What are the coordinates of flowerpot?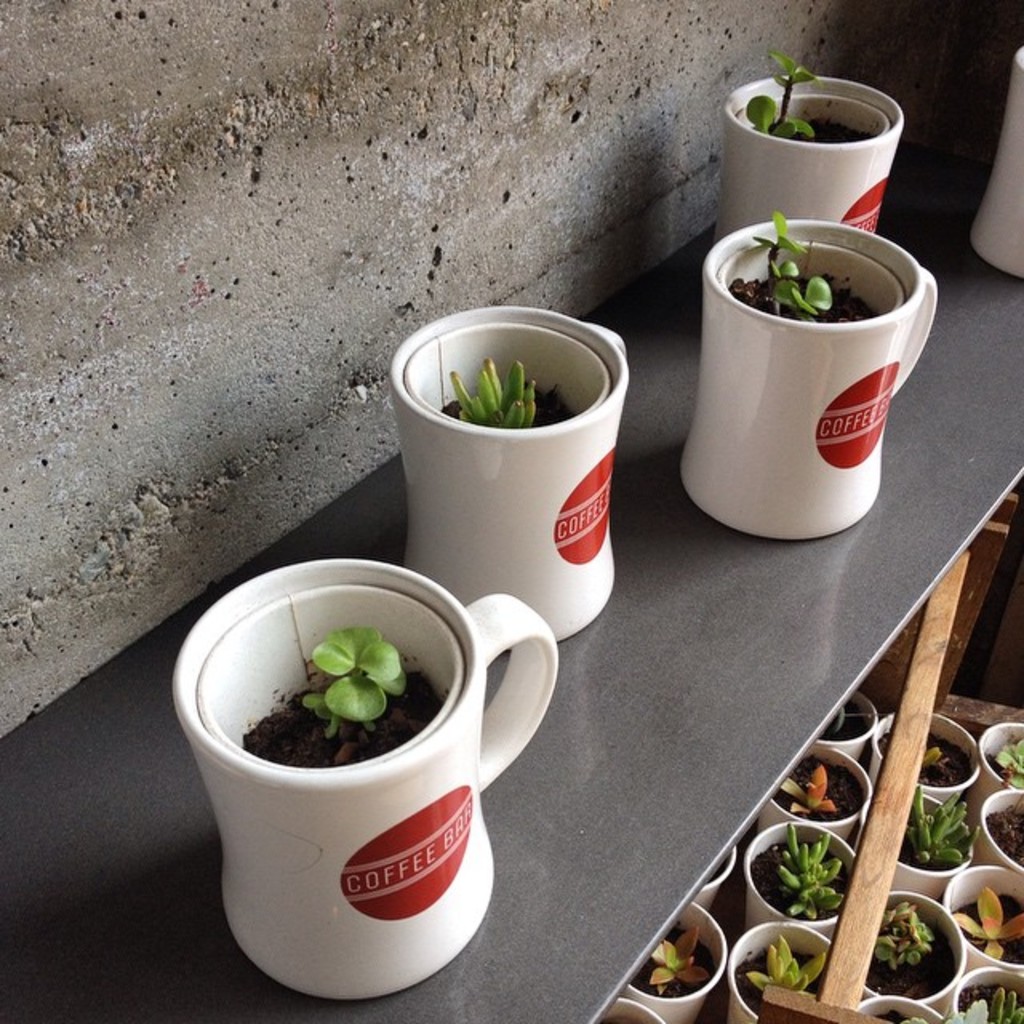
bbox=(395, 299, 630, 643).
